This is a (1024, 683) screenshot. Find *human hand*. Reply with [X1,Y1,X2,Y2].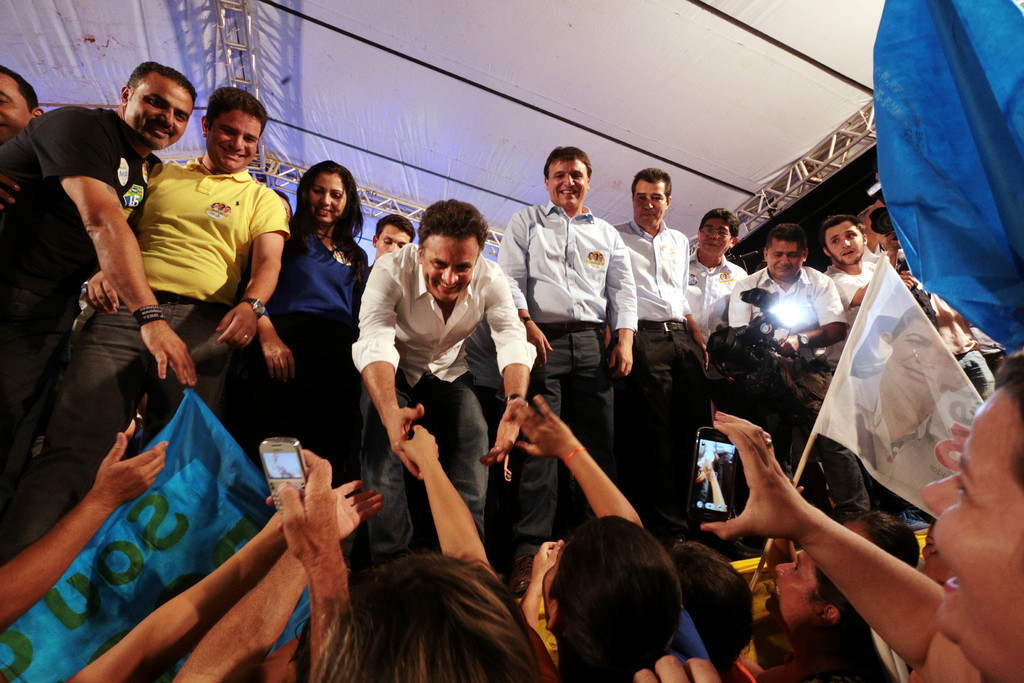
[610,344,635,383].
